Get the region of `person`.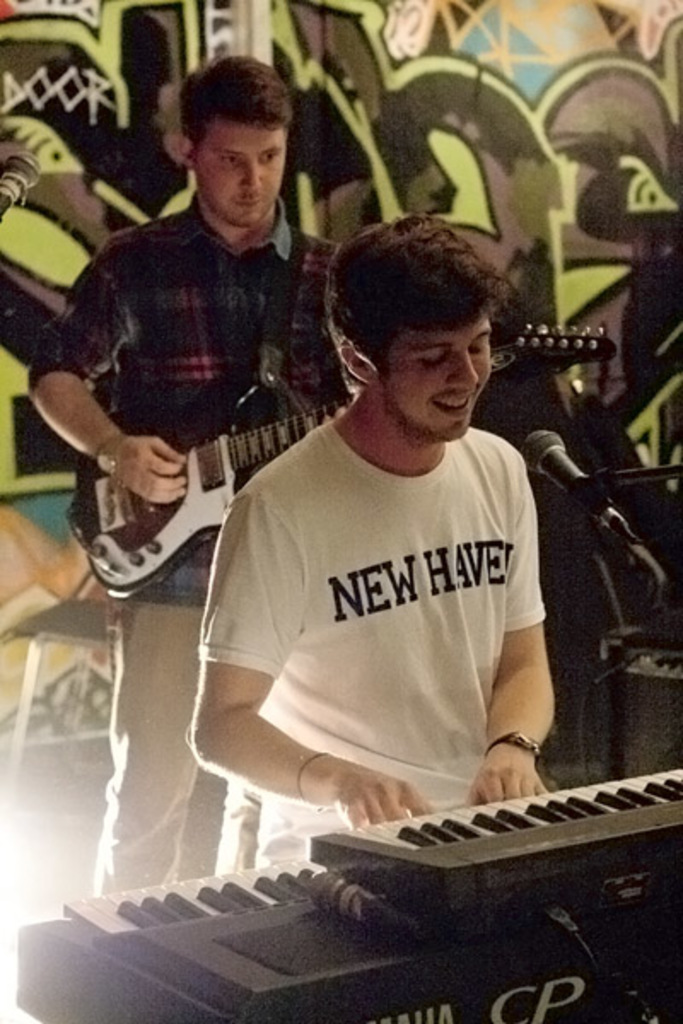
<bbox>24, 58, 342, 887</bbox>.
